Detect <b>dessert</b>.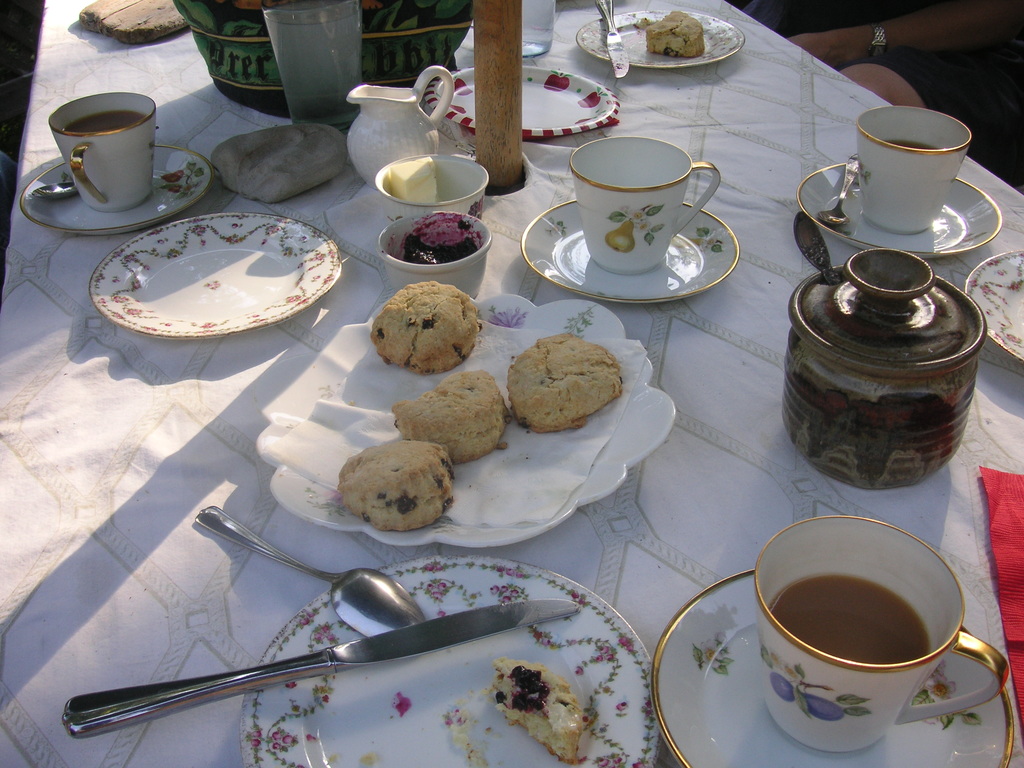
Detected at {"left": 394, "top": 371, "right": 508, "bottom": 465}.
